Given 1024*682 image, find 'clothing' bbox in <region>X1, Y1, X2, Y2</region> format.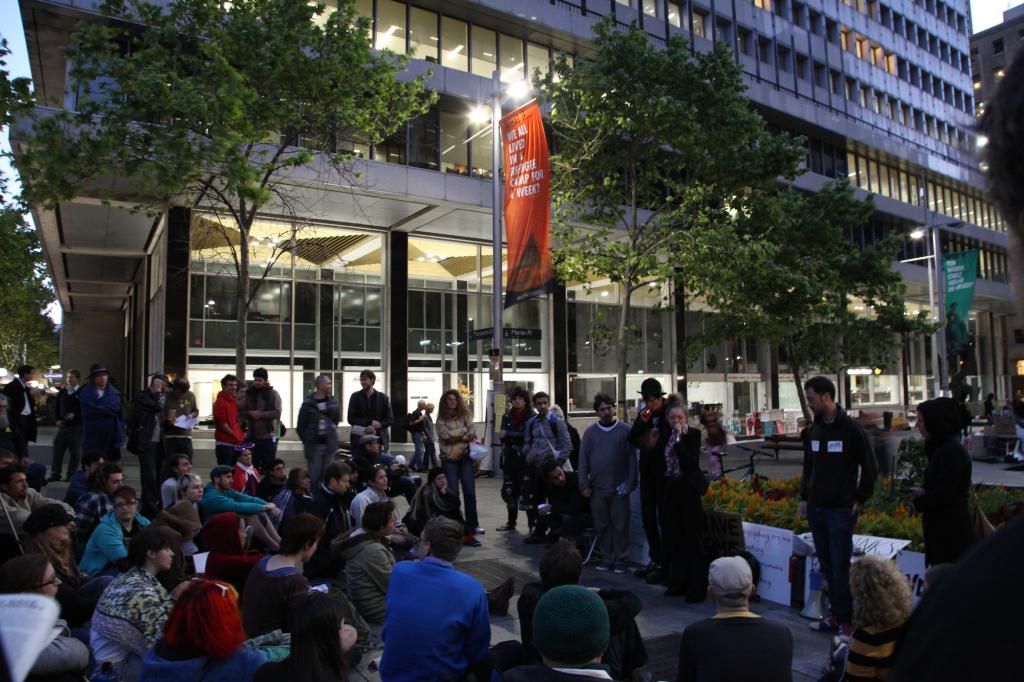
<region>296, 385, 344, 479</region>.
